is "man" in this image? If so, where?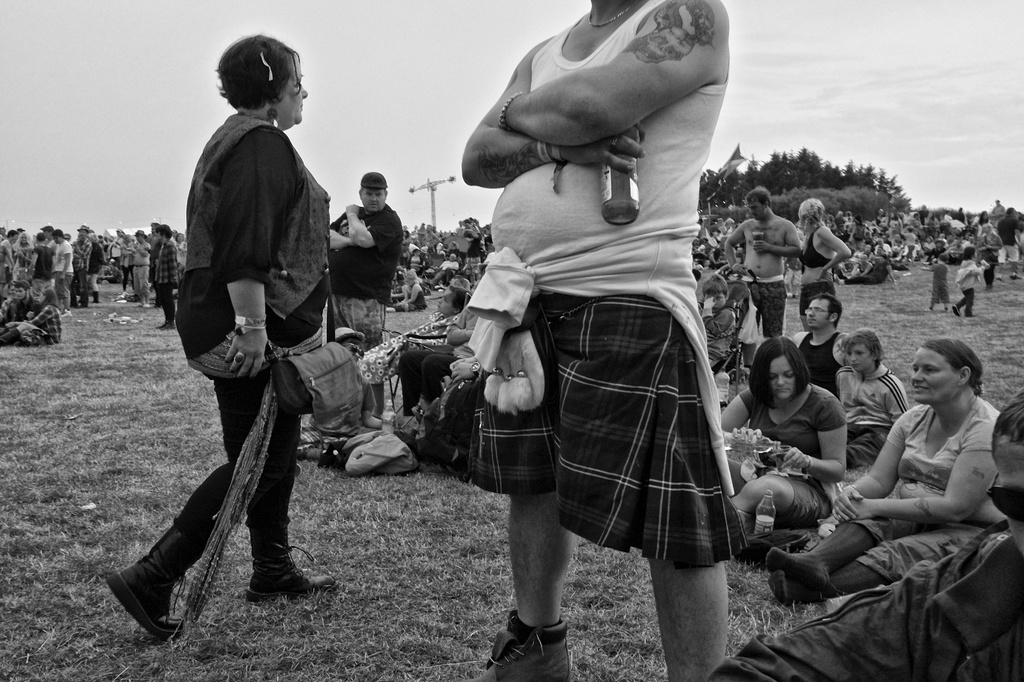
Yes, at crop(328, 170, 401, 430).
